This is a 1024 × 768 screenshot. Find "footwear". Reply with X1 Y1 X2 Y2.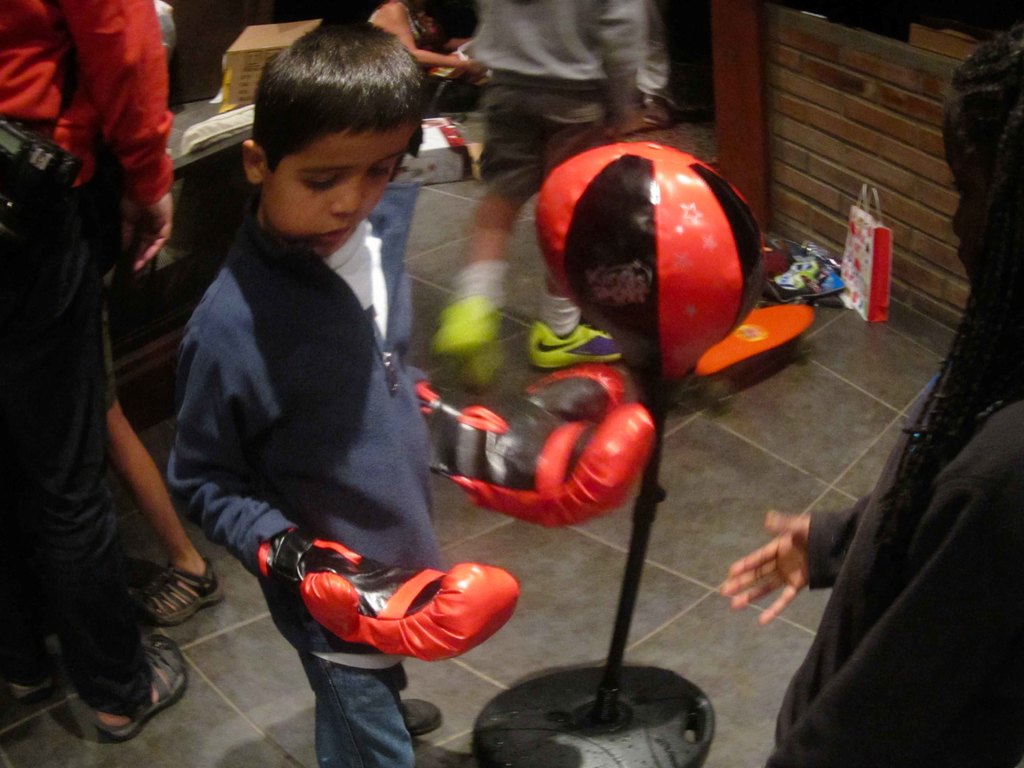
527 317 625 372.
